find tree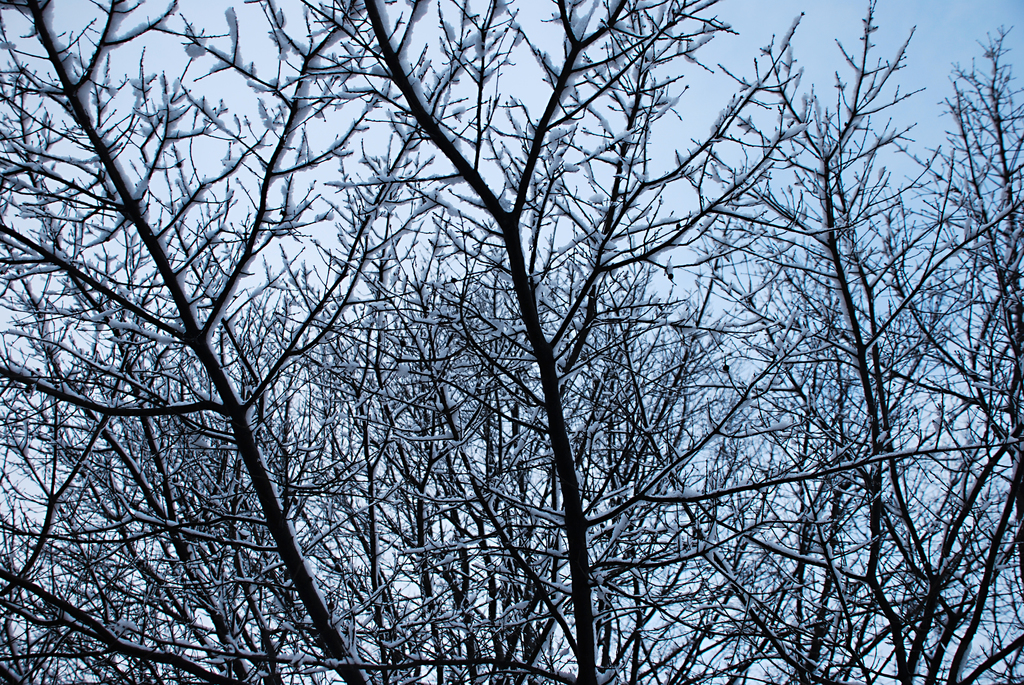
detection(223, 0, 735, 684)
